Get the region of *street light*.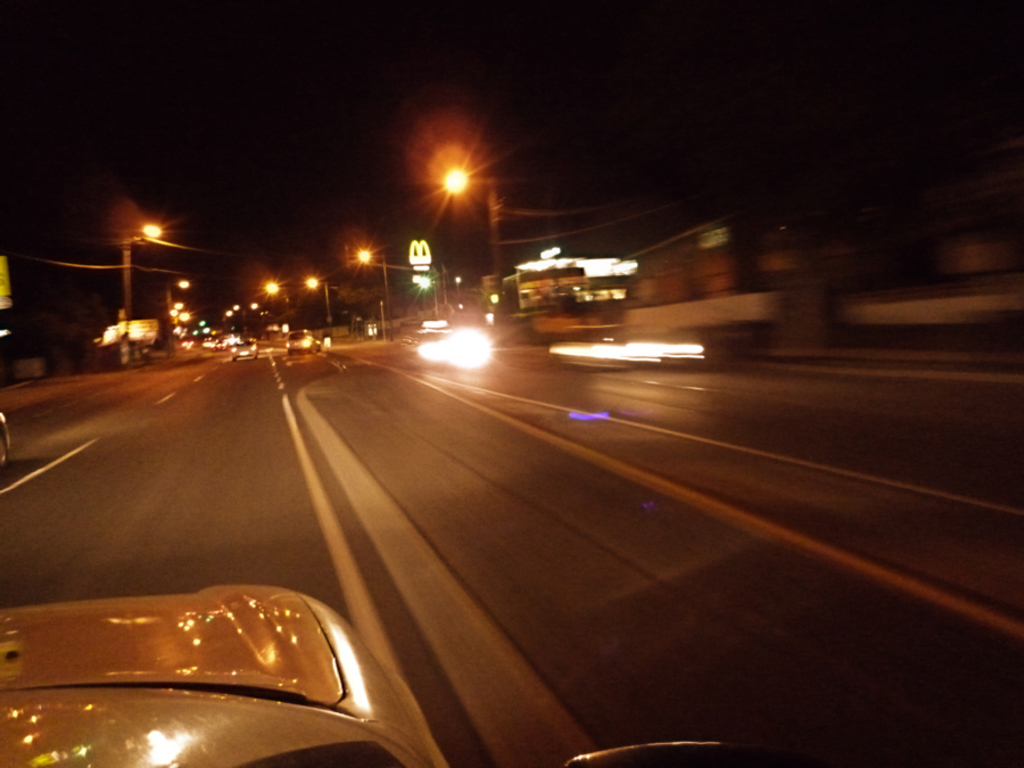
(116,221,166,331).
